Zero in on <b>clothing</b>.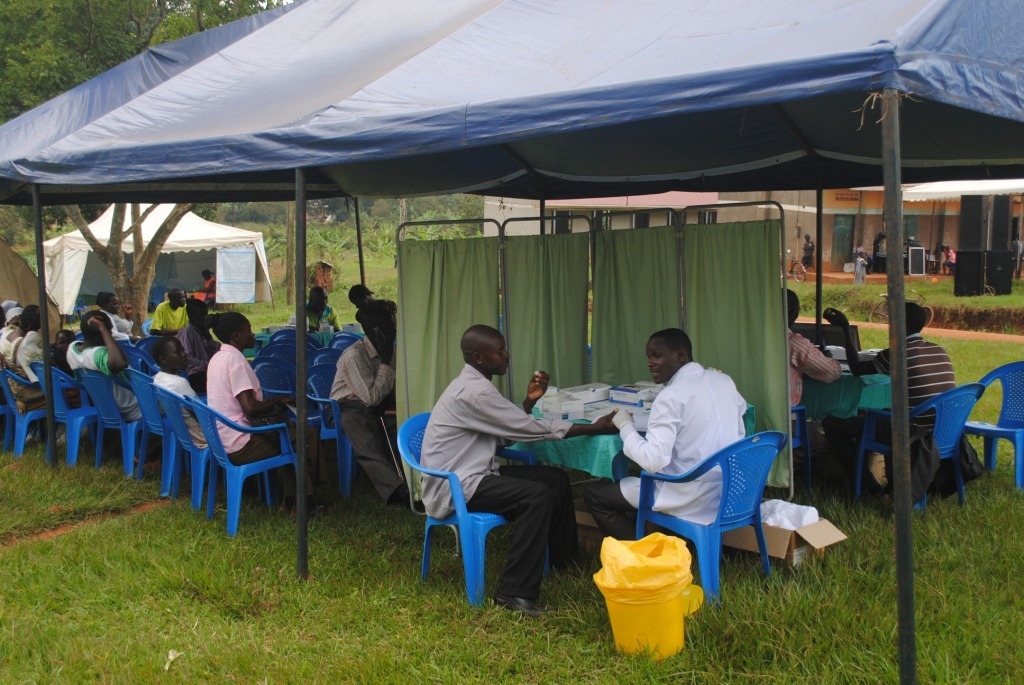
Zeroed in: {"left": 844, "top": 335, "right": 952, "bottom": 444}.
